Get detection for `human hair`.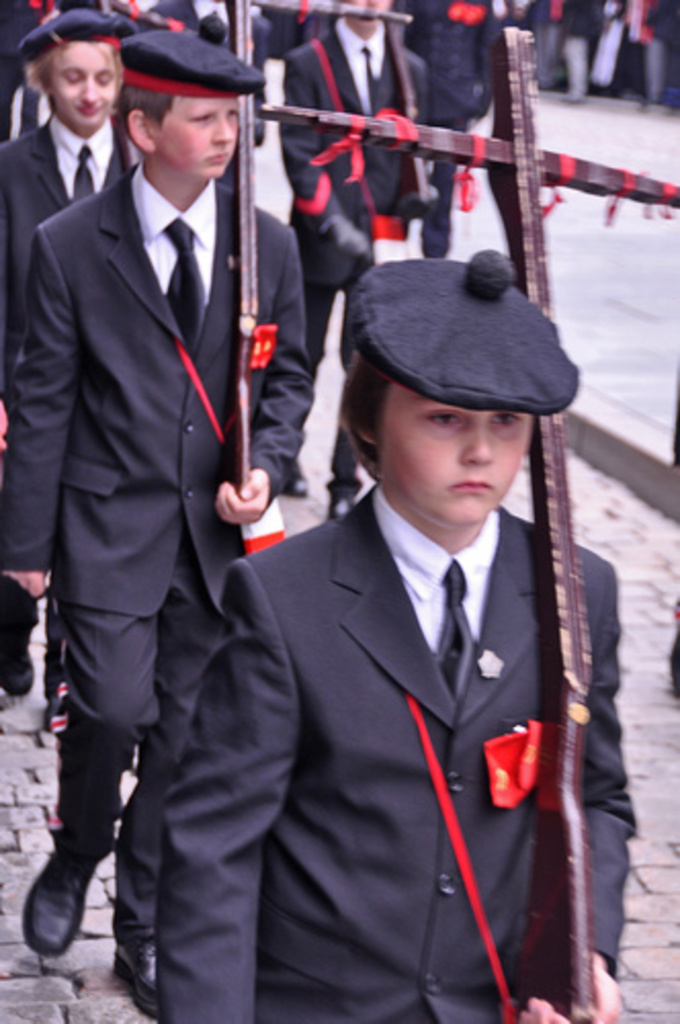
Detection: x1=334, y1=342, x2=391, y2=453.
